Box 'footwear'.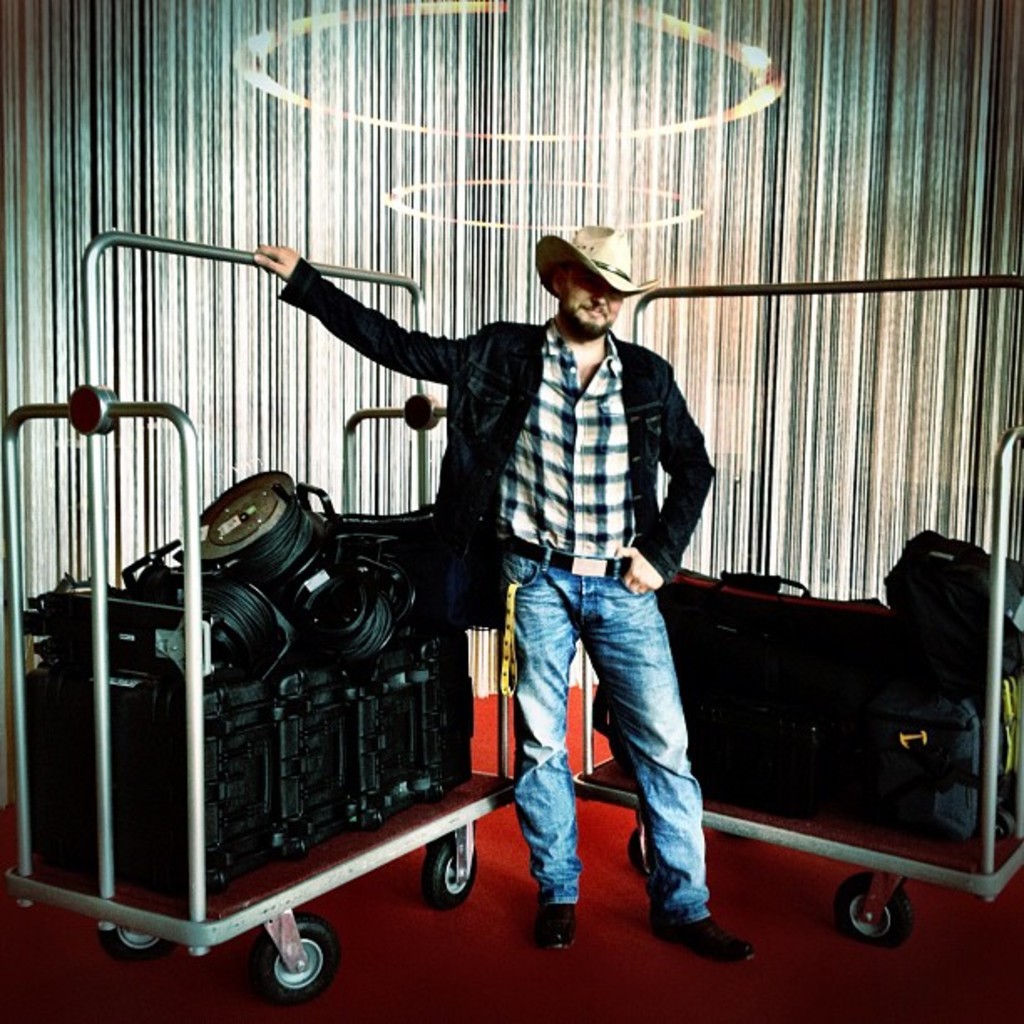
534/902/572/947.
